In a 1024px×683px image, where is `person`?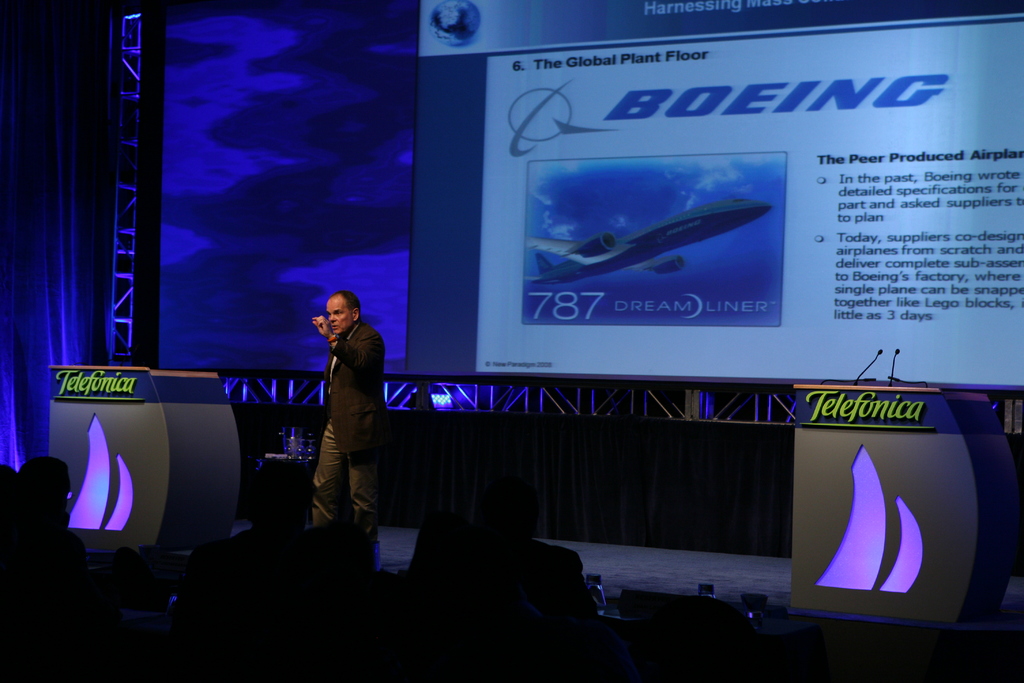
crop(294, 279, 387, 546).
